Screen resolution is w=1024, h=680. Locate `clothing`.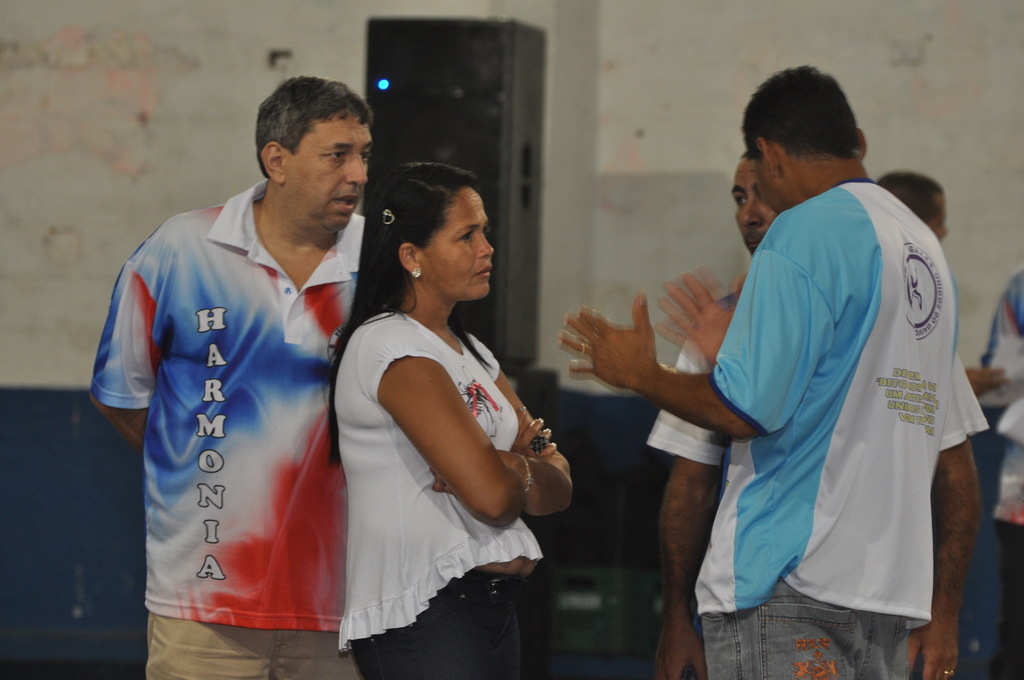
rect(337, 313, 551, 679).
